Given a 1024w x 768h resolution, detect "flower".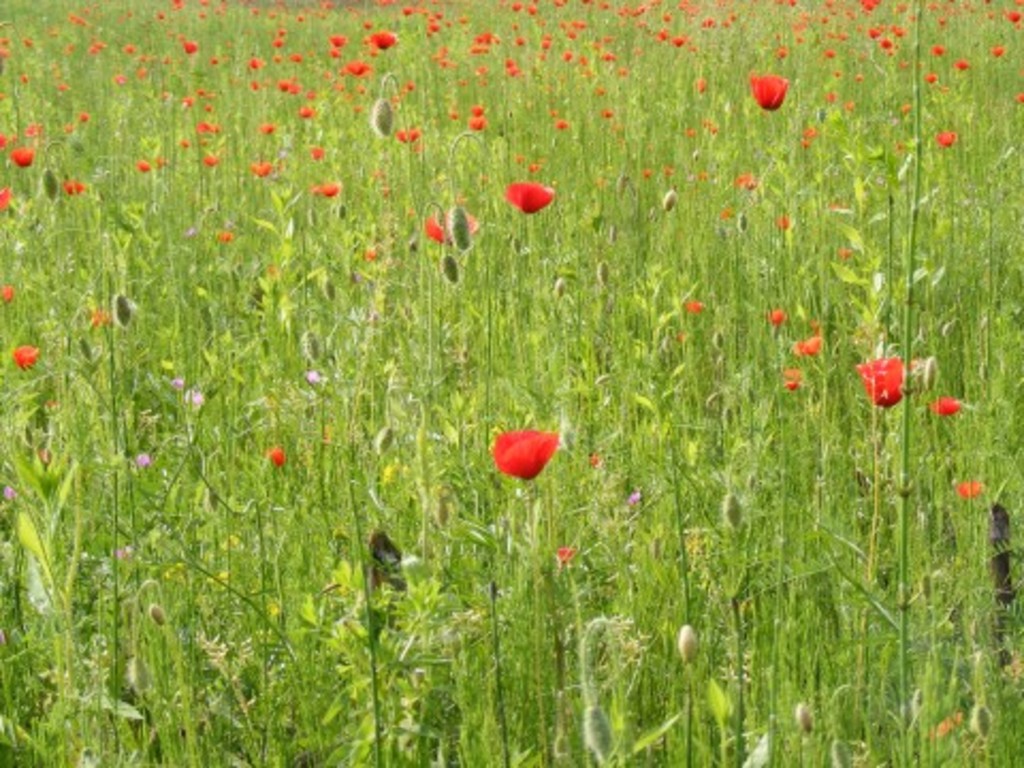
[506, 186, 550, 213].
